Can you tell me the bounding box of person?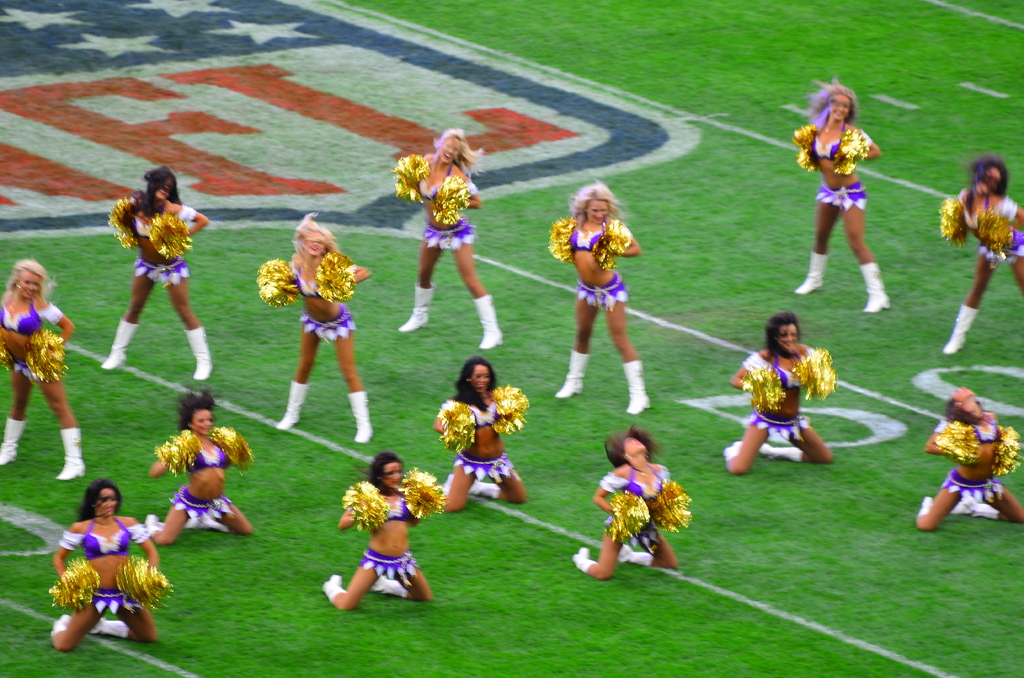
(276,211,376,442).
